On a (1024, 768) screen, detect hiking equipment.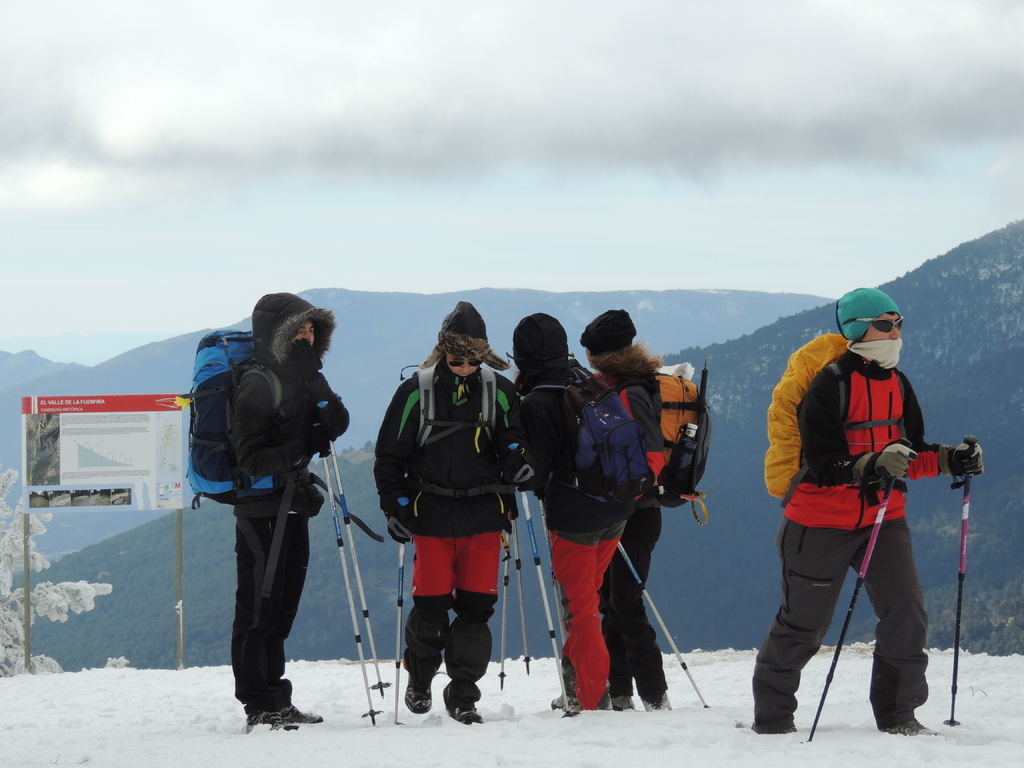
{"left": 529, "top": 371, "right": 652, "bottom": 513}.
